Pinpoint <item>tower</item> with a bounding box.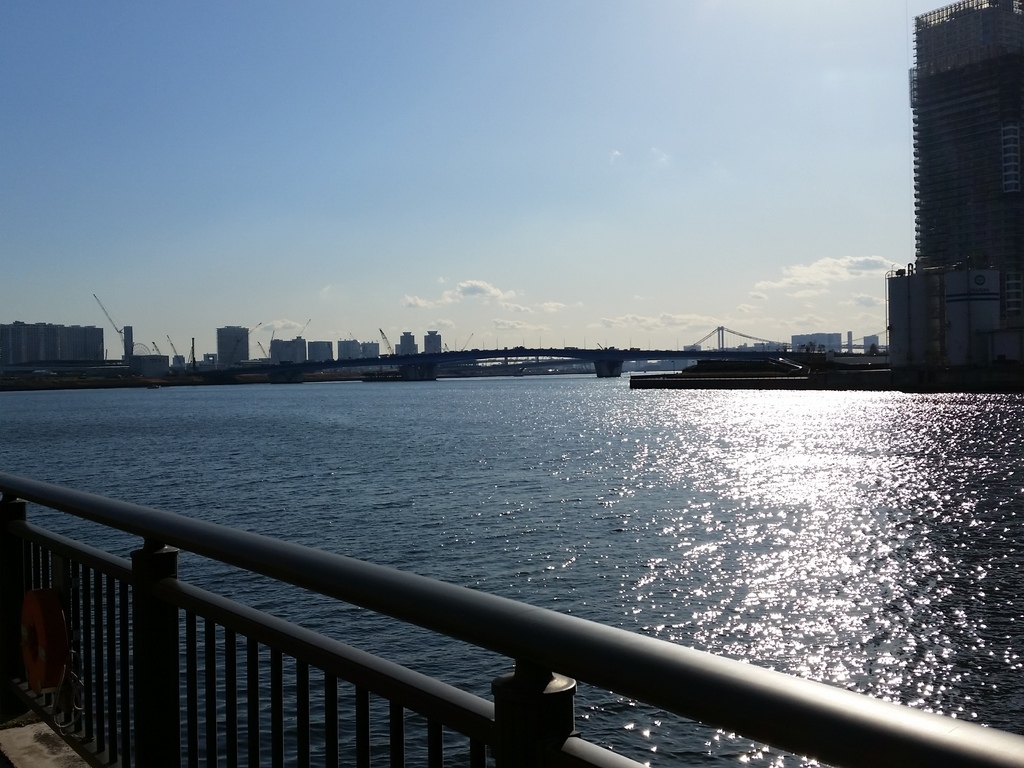
bbox(216, 326, 248, 369).
